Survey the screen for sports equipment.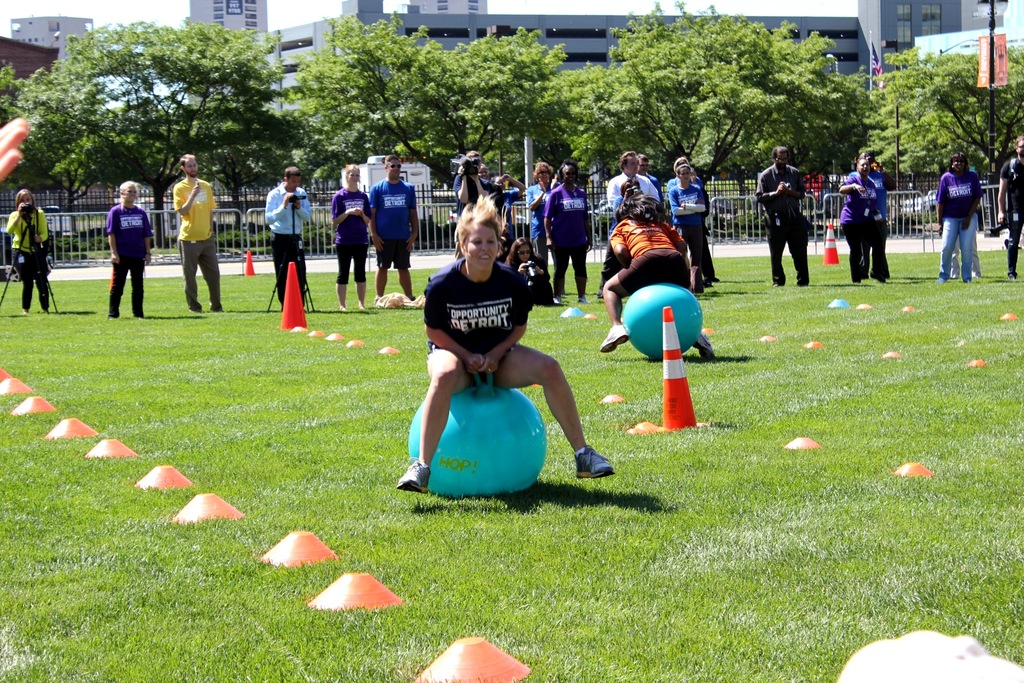
Survey found: (x1=395, y1=461, x2=431, y2=495).
